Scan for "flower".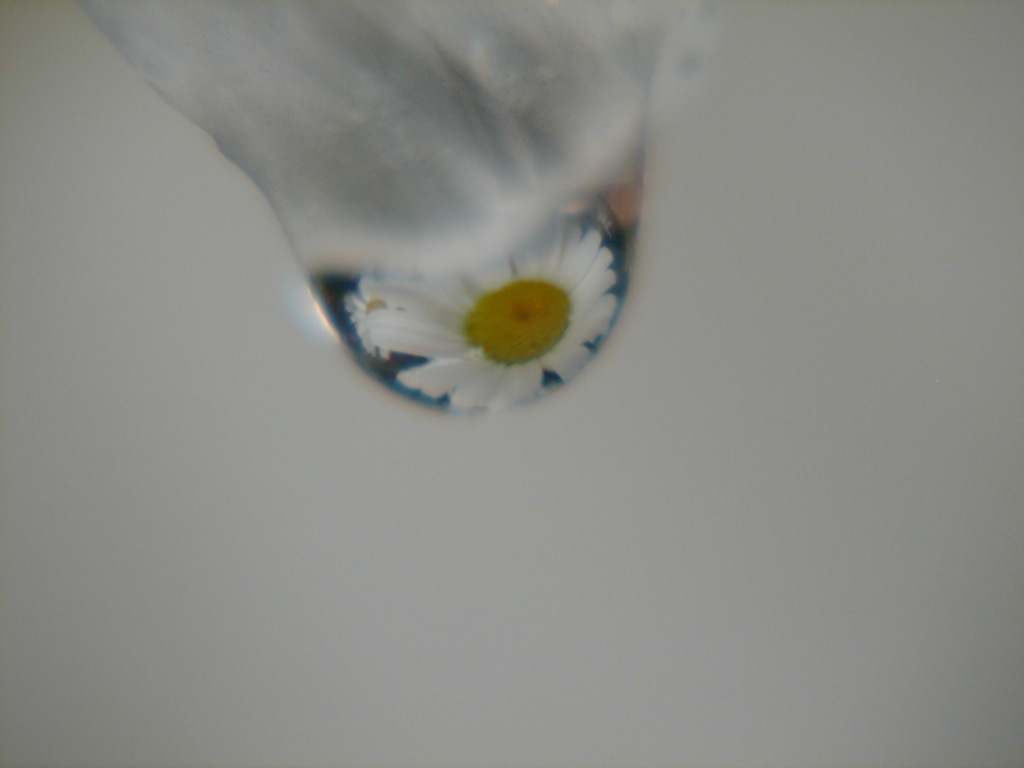
Scan result: 360/211/619/405.
